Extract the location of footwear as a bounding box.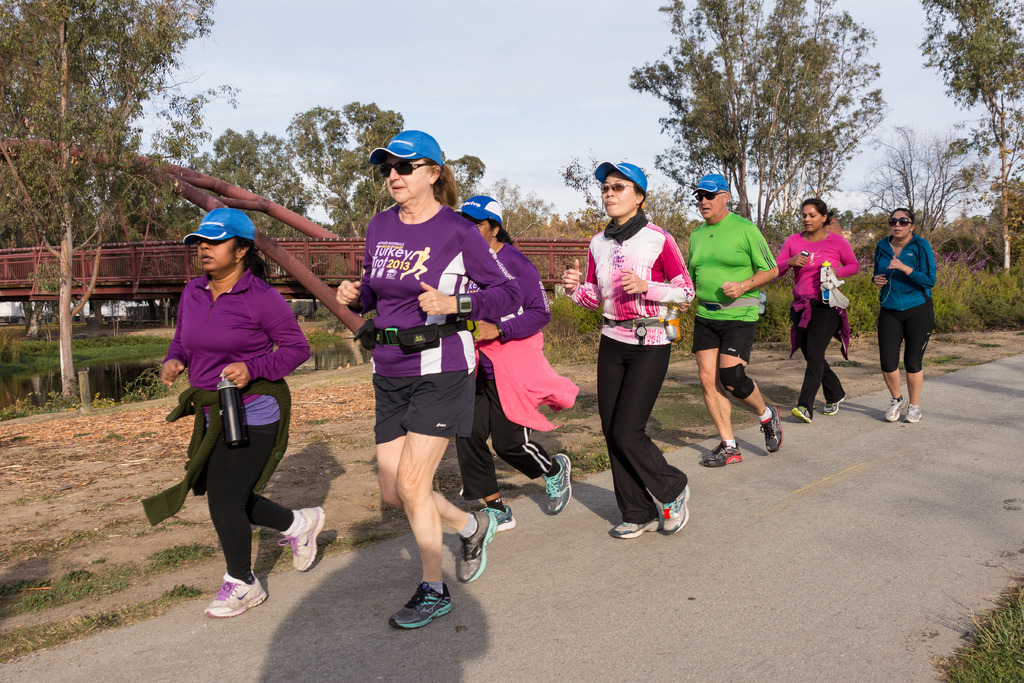
{"left": 662, "top": 484, "right": 689, "bottom": 535}.
